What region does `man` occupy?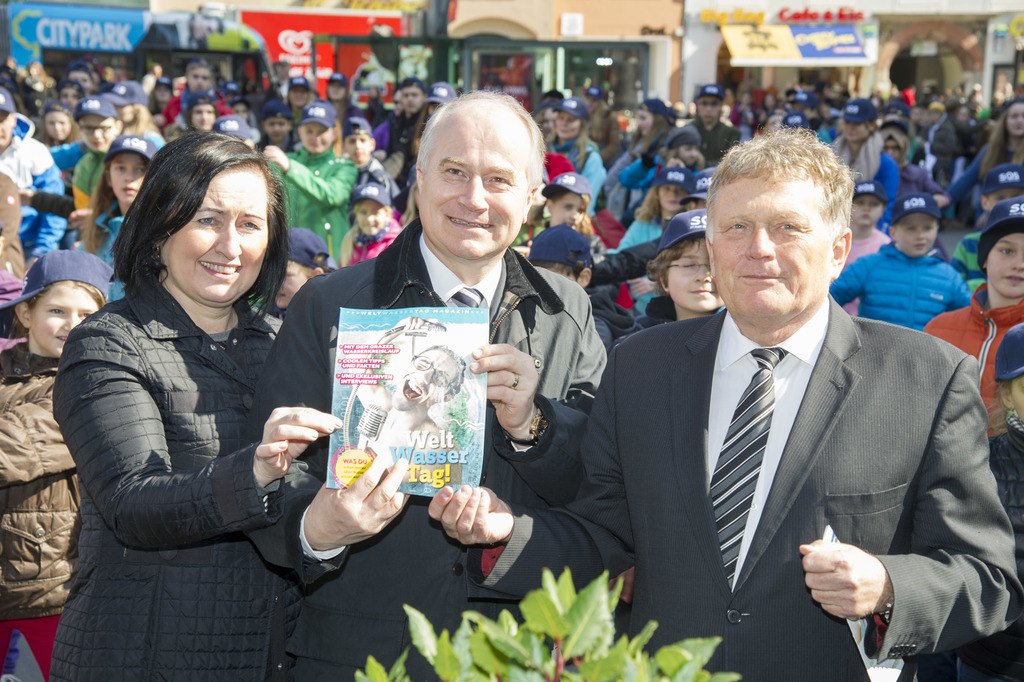
(x1=0, y1=81, x2=68, y2=331).
